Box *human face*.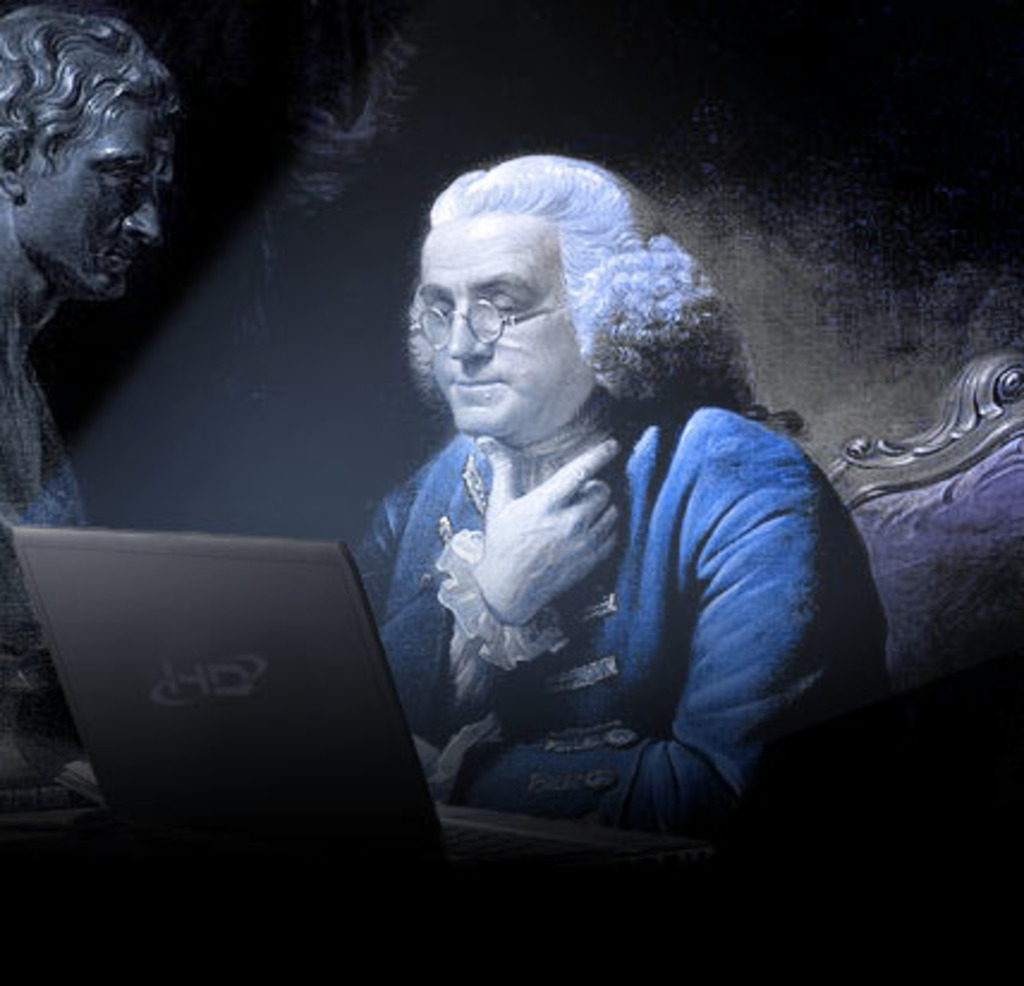
bbox=[0, 81, 172, 321].
